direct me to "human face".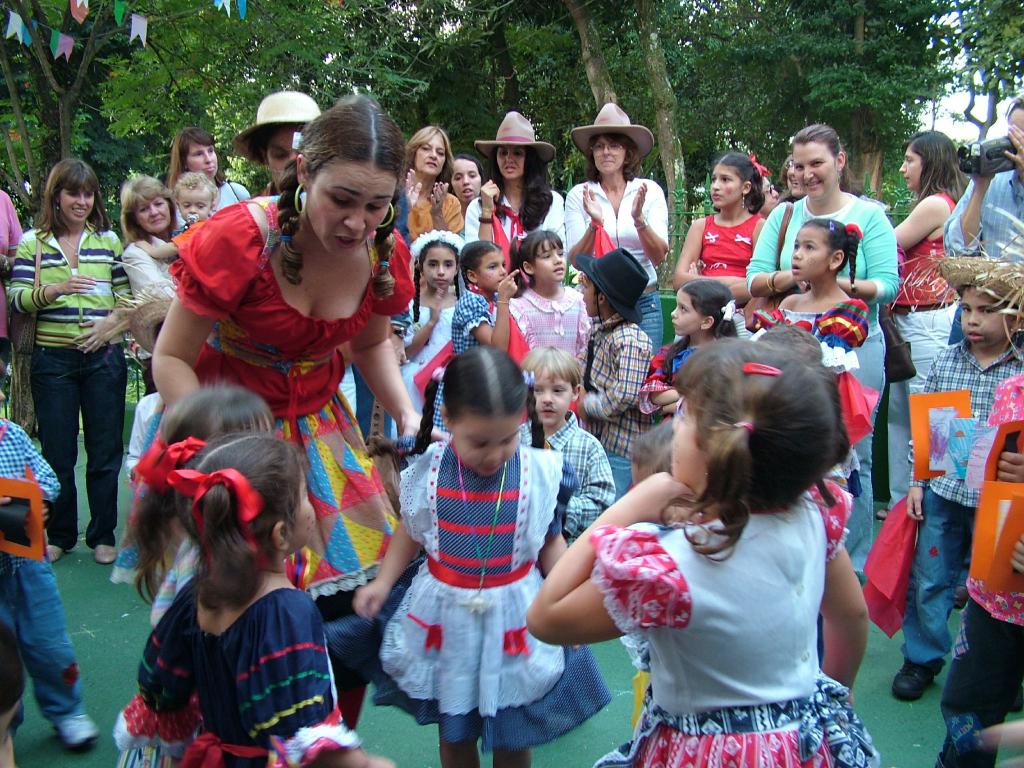
Direction: box=[762, 179, 779, 216].
